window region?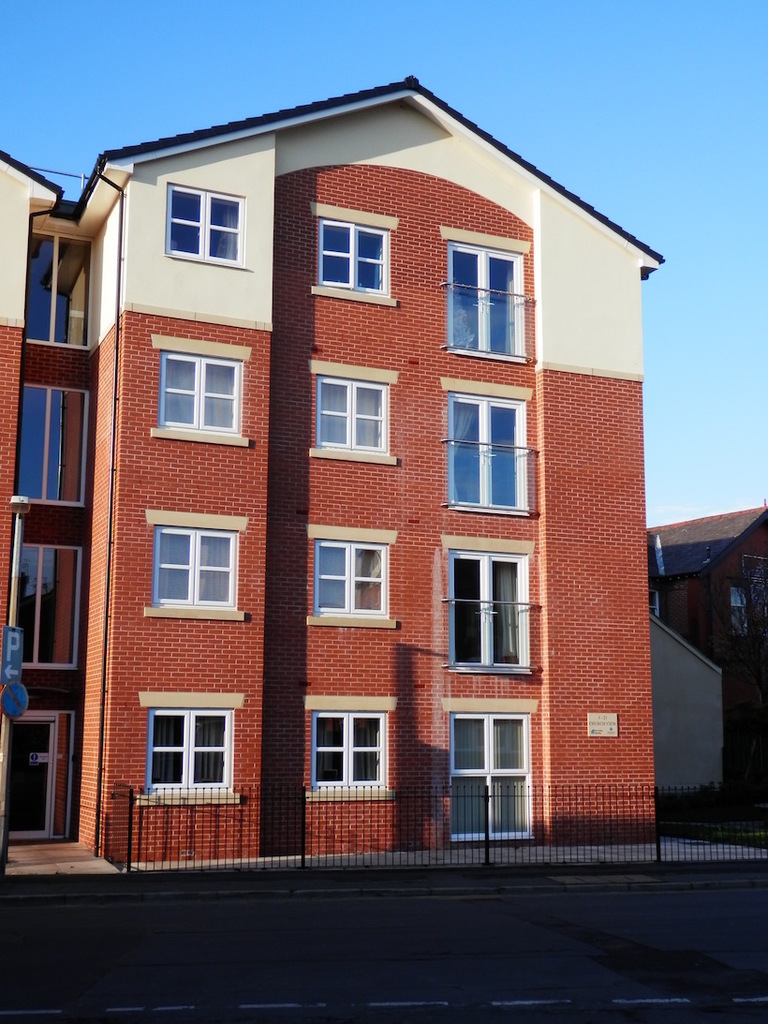
x1=14, y1=378, x2=86, y2=510
